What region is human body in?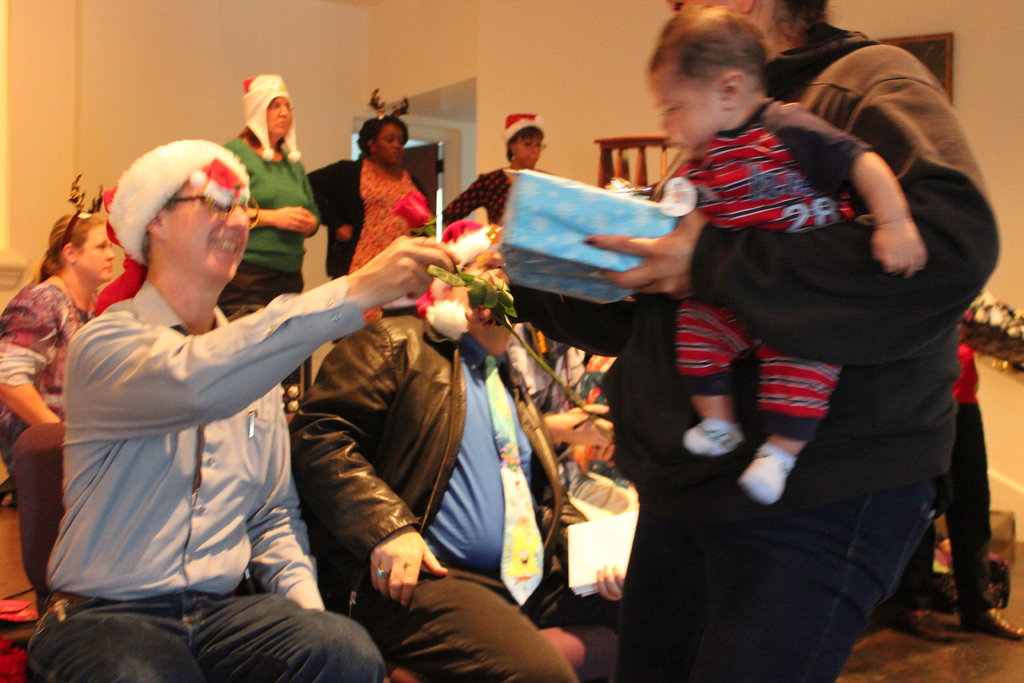
433, 169, 525, 227.
